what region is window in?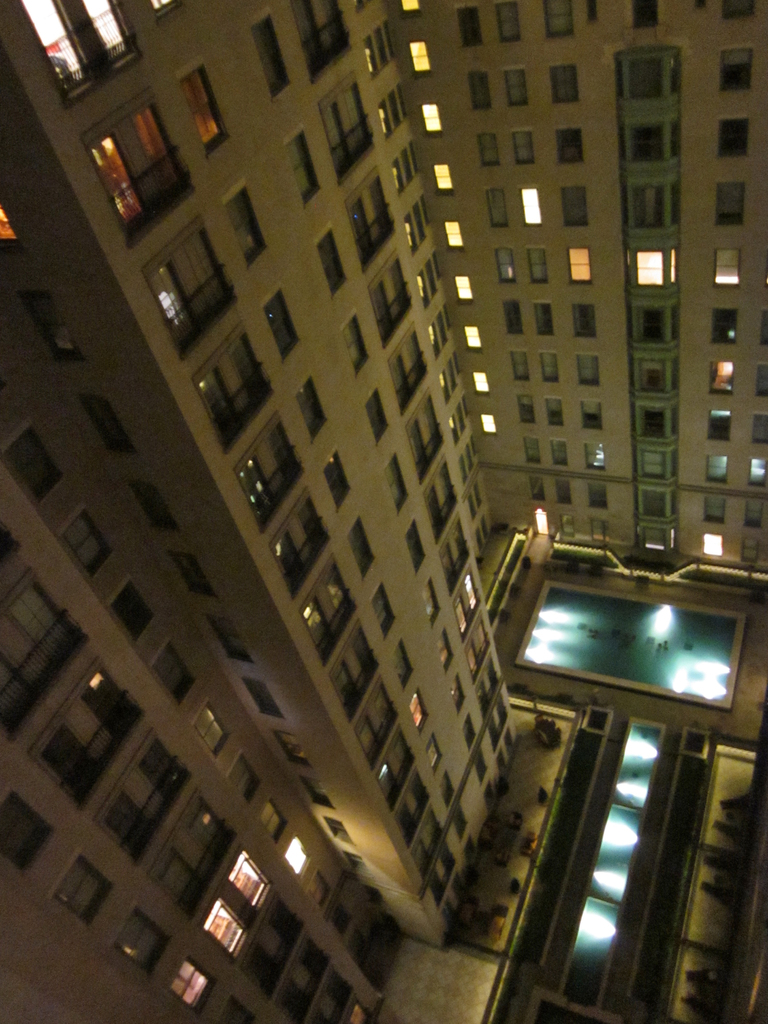
<region>439, 778, 458, 804</region>.
